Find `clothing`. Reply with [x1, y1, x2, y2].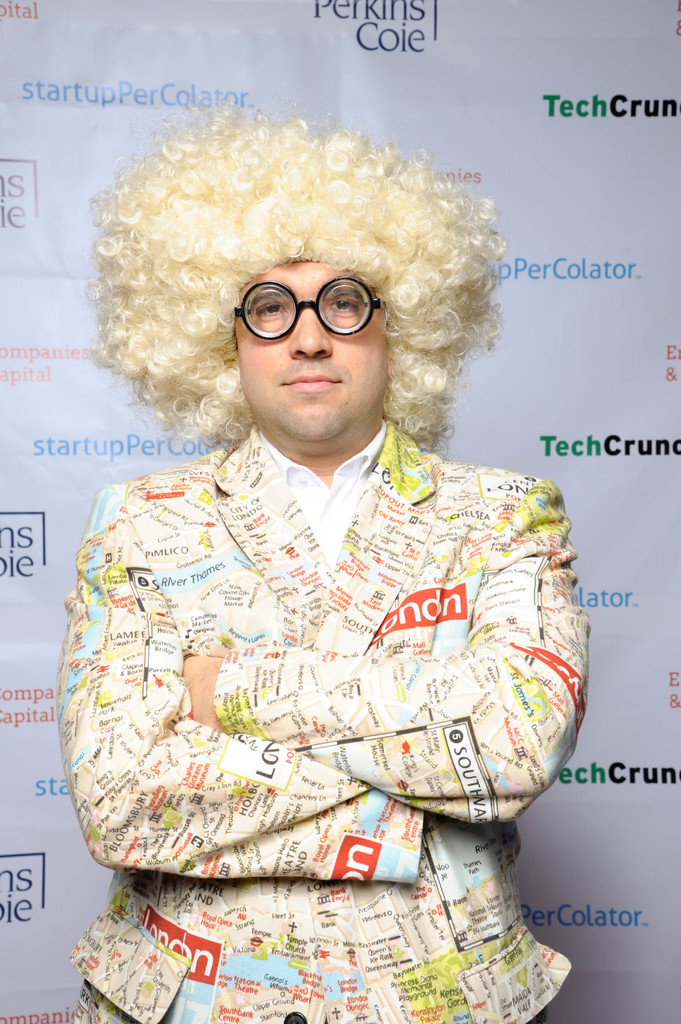
[71, 435, 590, 1023].
